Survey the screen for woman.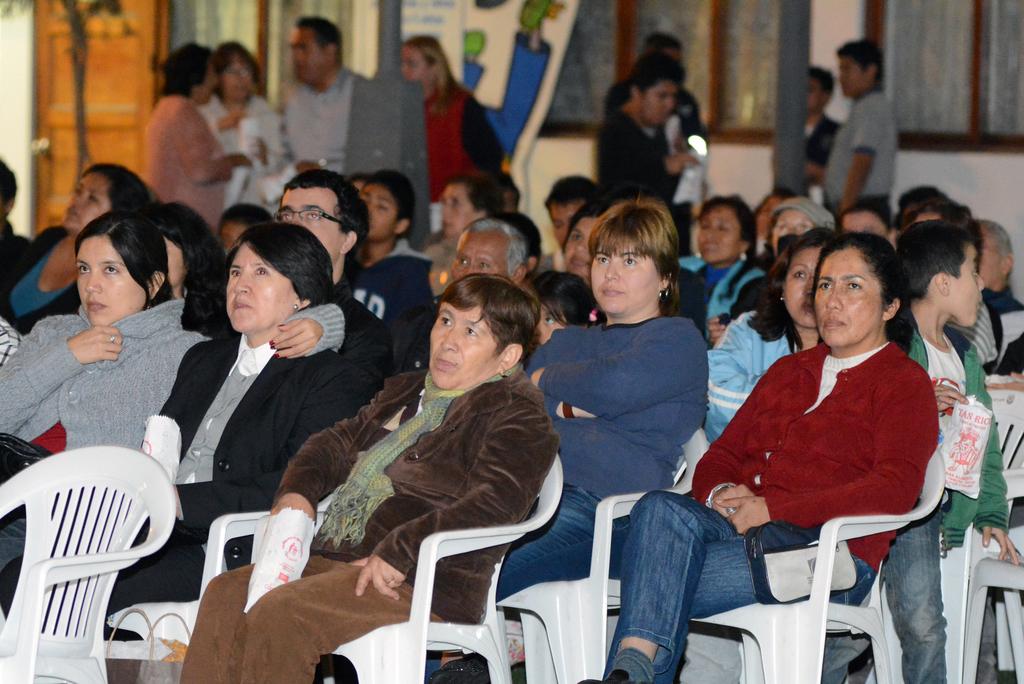
Survey found: bbox=(198, 42, 301, 210).
